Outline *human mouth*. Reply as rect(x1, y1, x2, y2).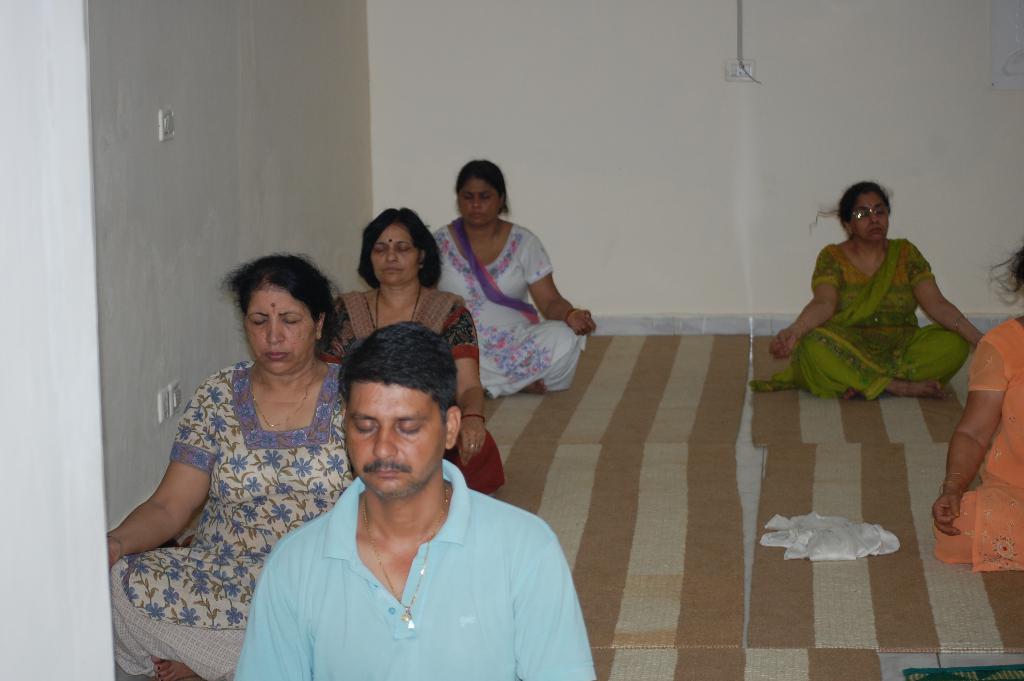
rect(470, 215, 486, 220).
